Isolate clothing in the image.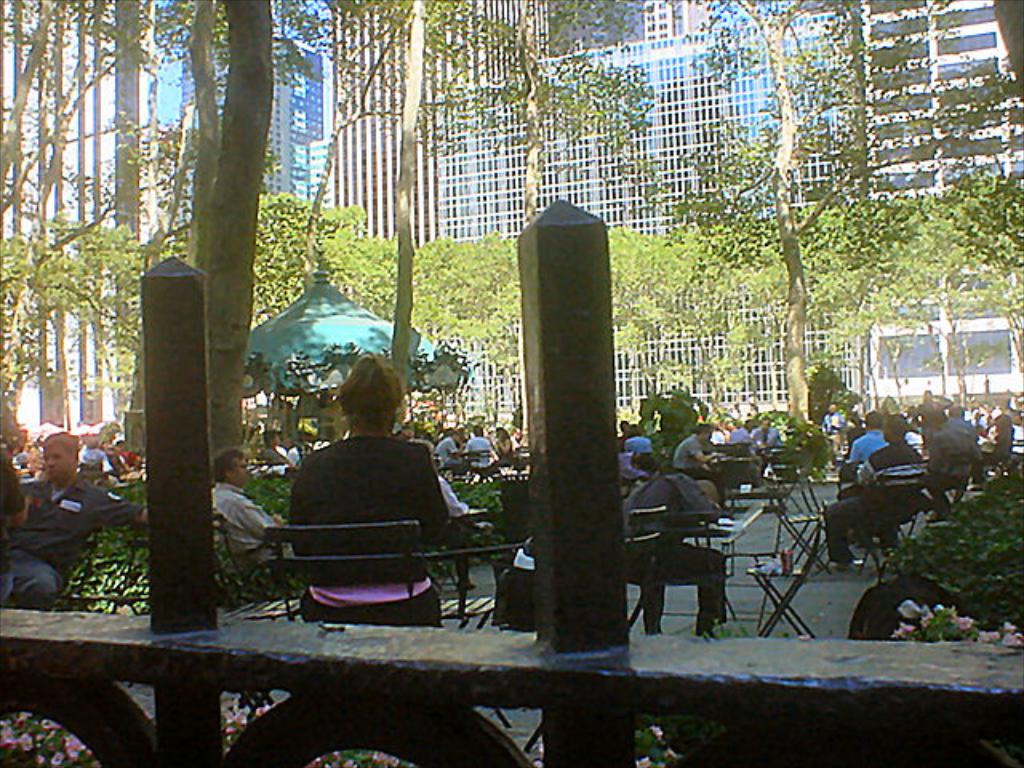
Isolated region: (left=299, top=430, right=454, bottom=624).
